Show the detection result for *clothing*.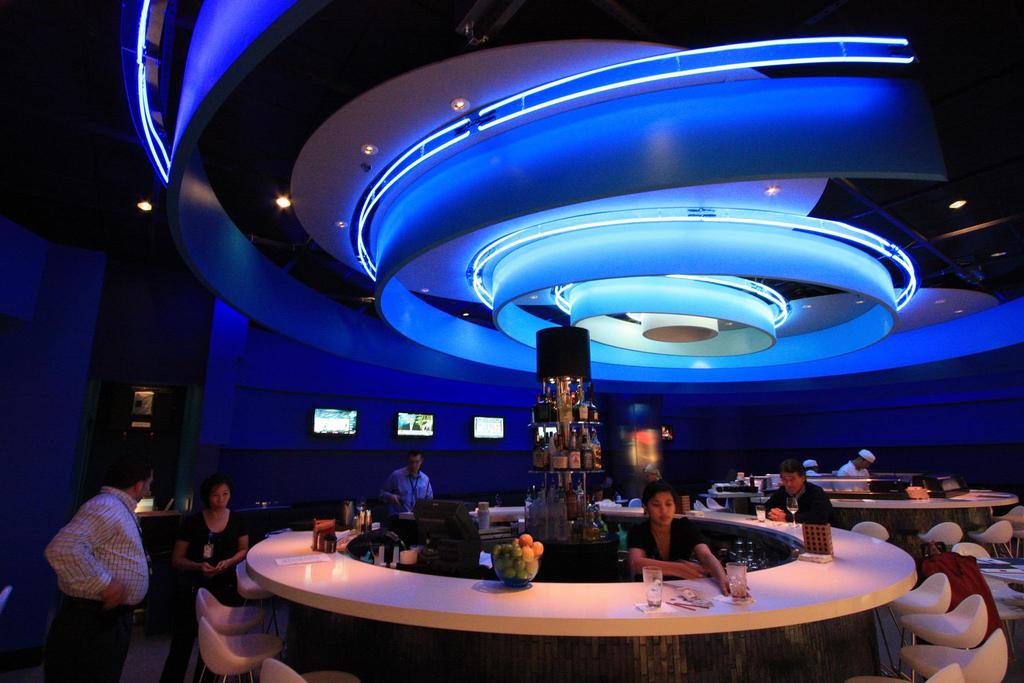
[379, 465, 436, 516].
